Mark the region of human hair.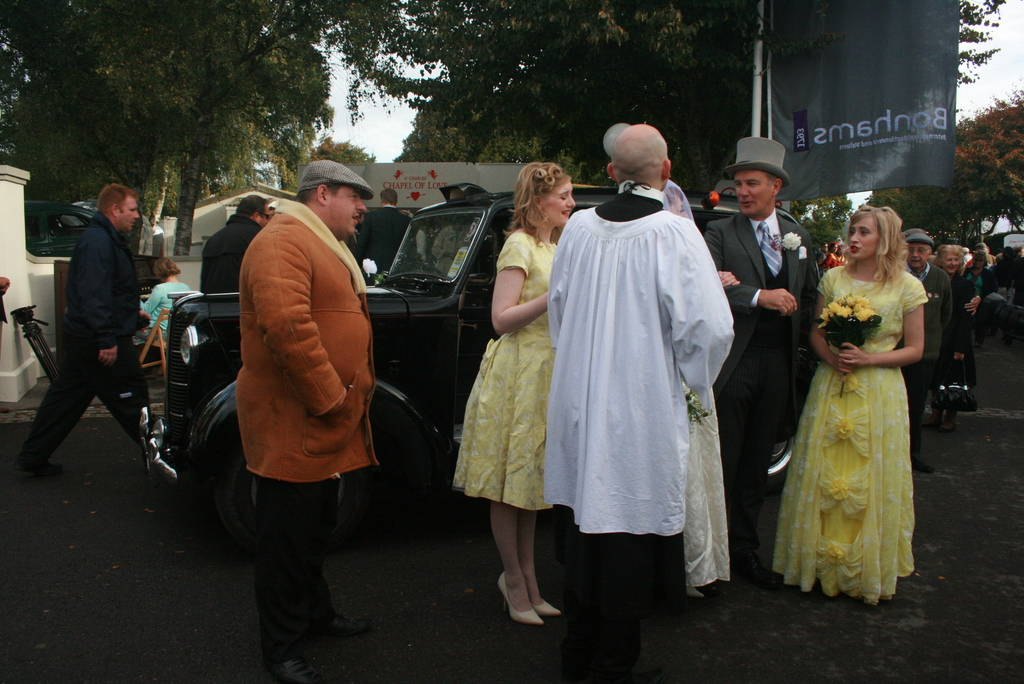
Region: box(237, 189, 269, 225).
